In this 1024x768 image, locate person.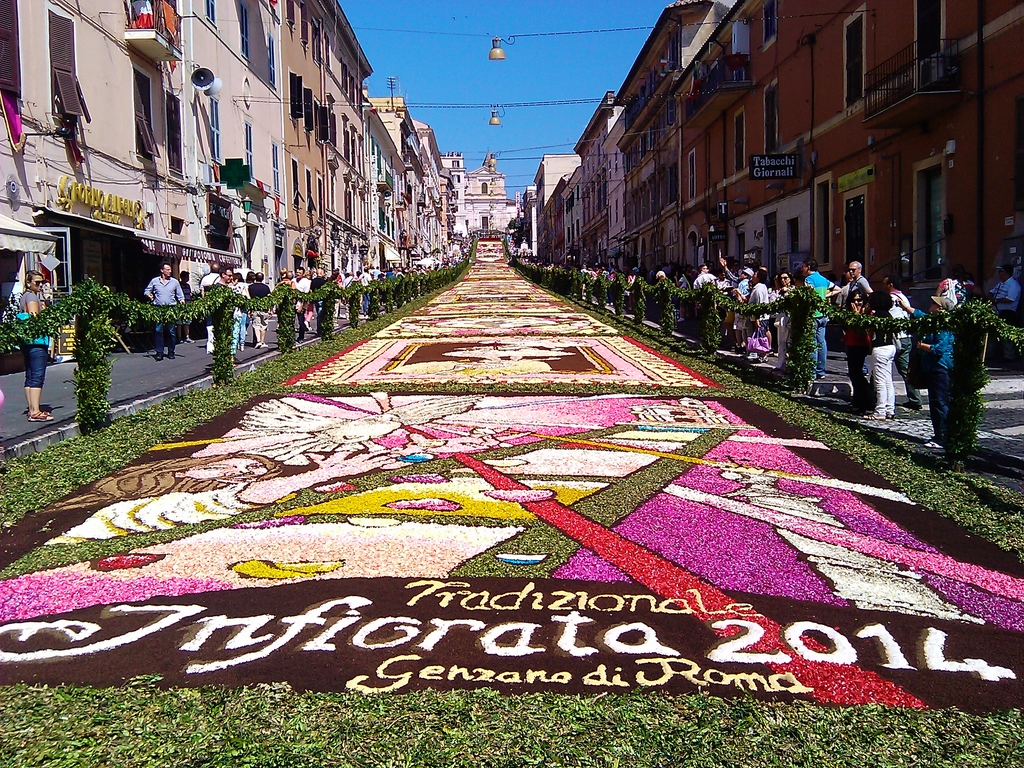
Bounding box: select_region(178, 271, 194, 345).
